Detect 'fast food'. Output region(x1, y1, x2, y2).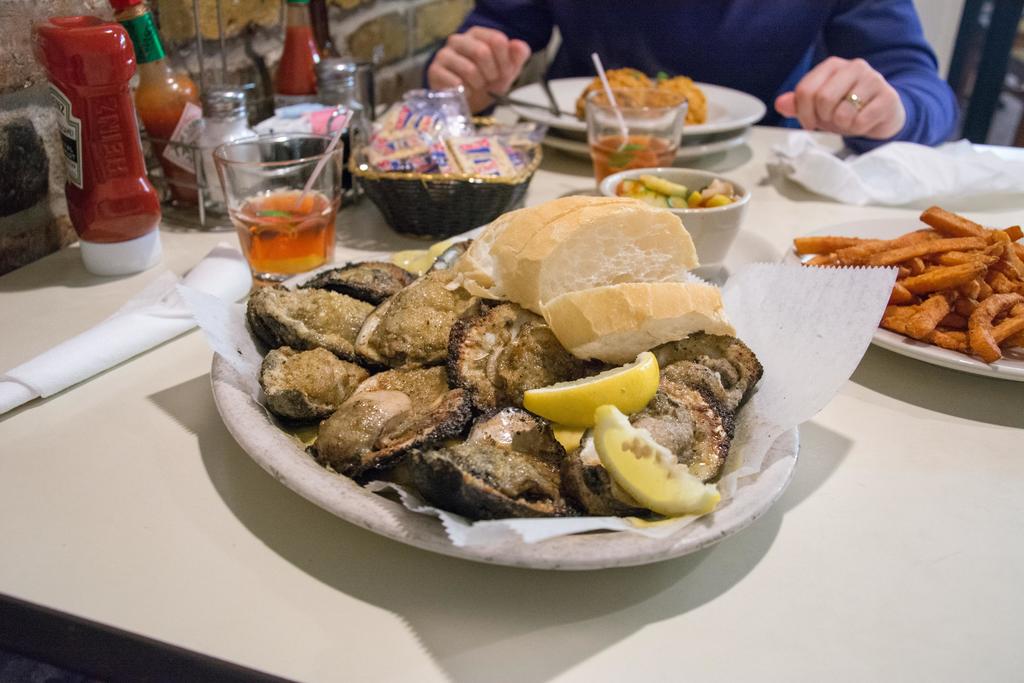
region(618, 171, 729, 217).
